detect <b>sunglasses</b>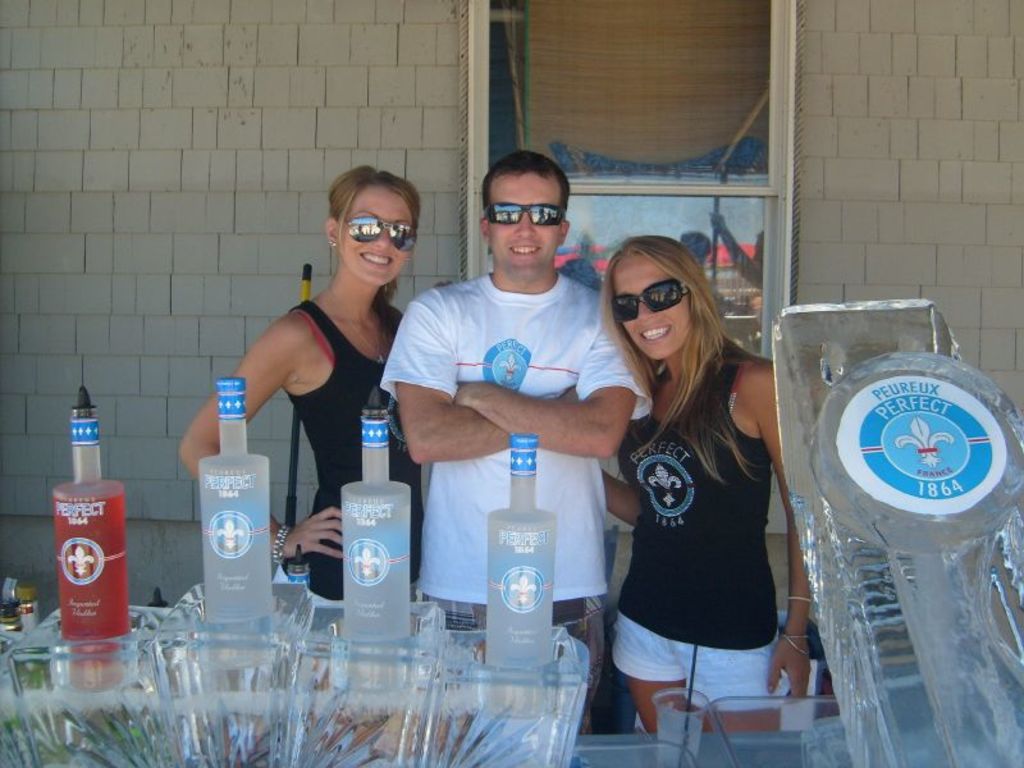
box=[339, 209, 422, 256]
